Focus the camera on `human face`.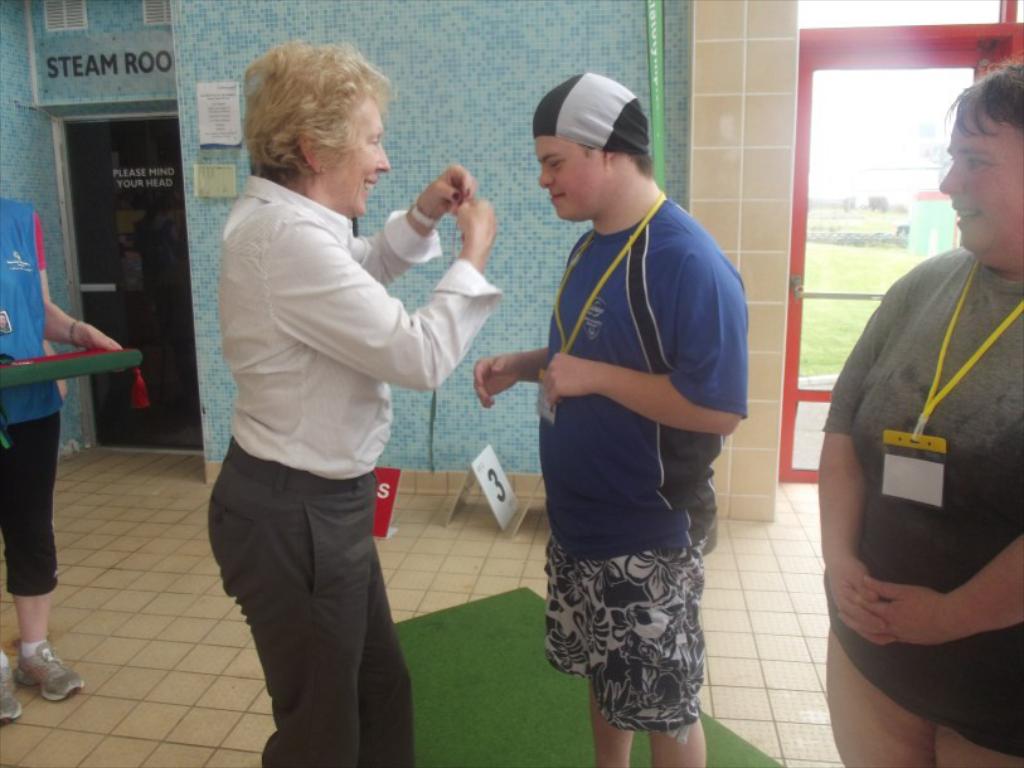
Focus region: <box>321,102,393,223</box>.
